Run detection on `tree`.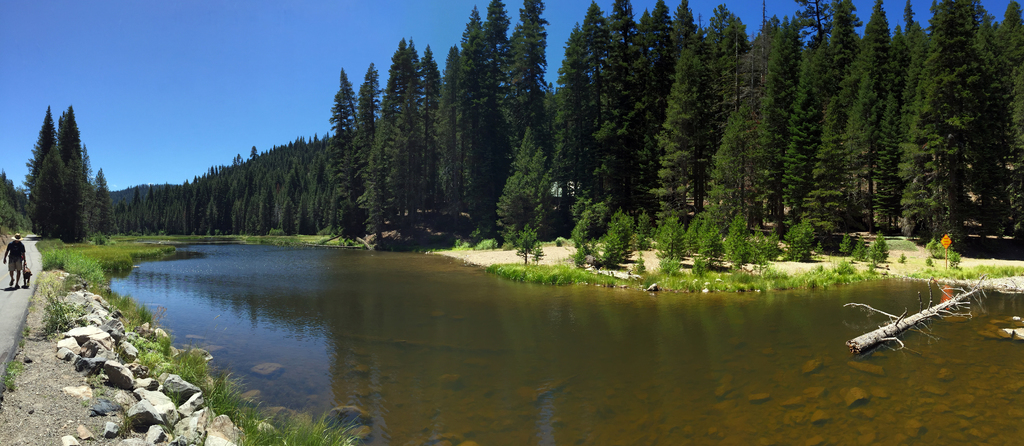
Result: l=843, t=271, r=1023, b=356.
